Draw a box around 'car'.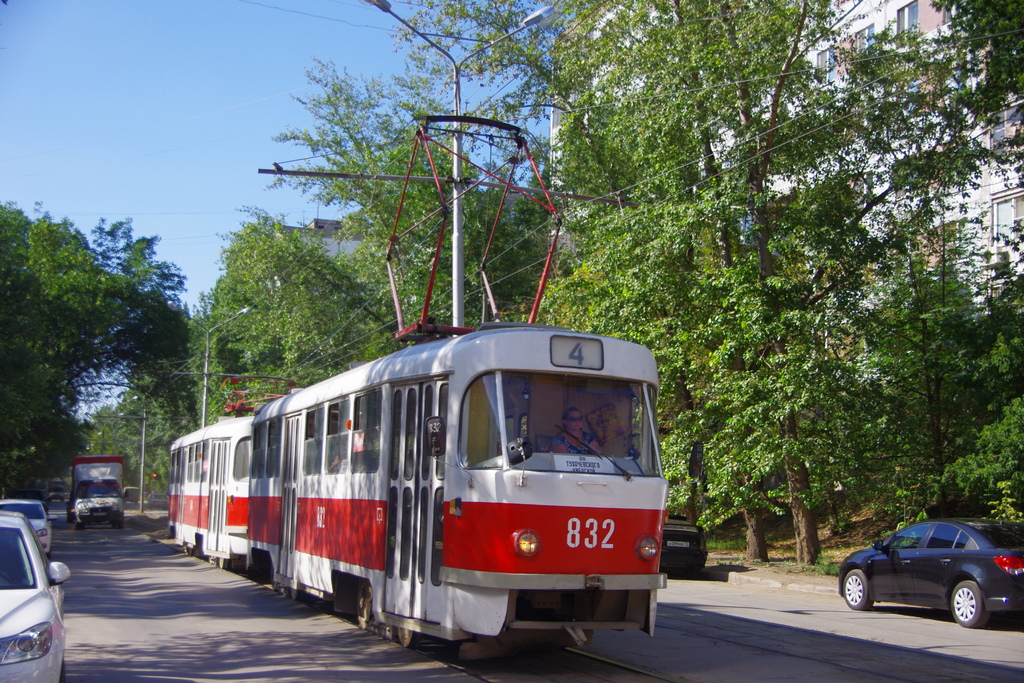
select_region(0, 508, 72, 682).
